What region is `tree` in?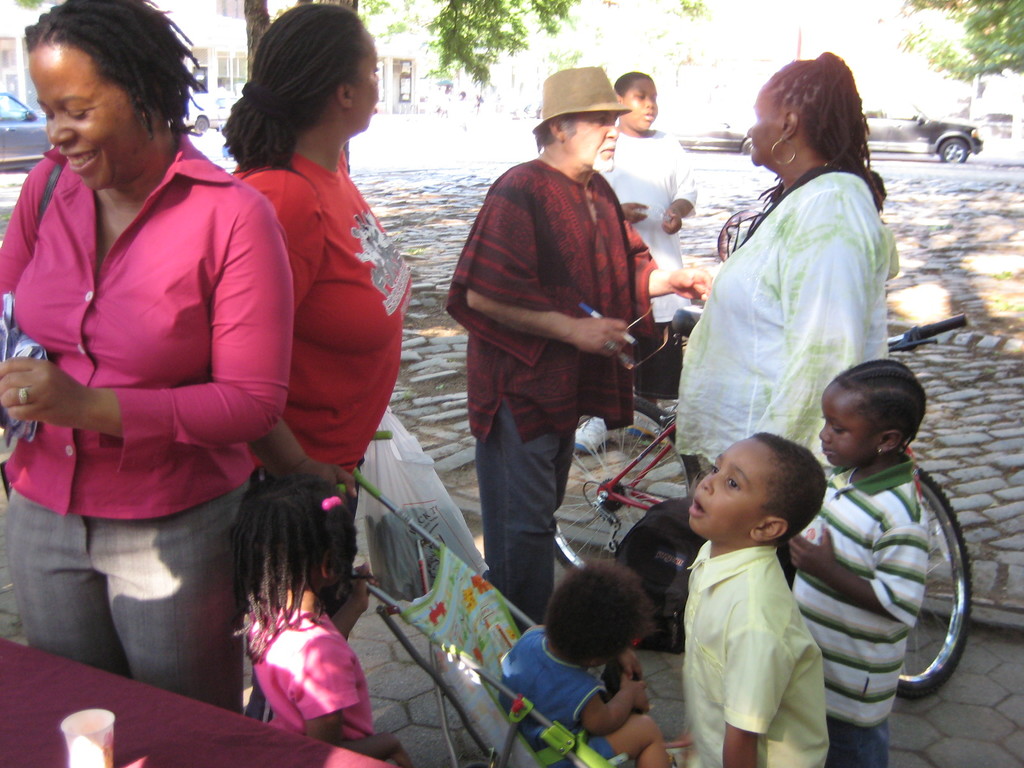
[242,0,710,91].
